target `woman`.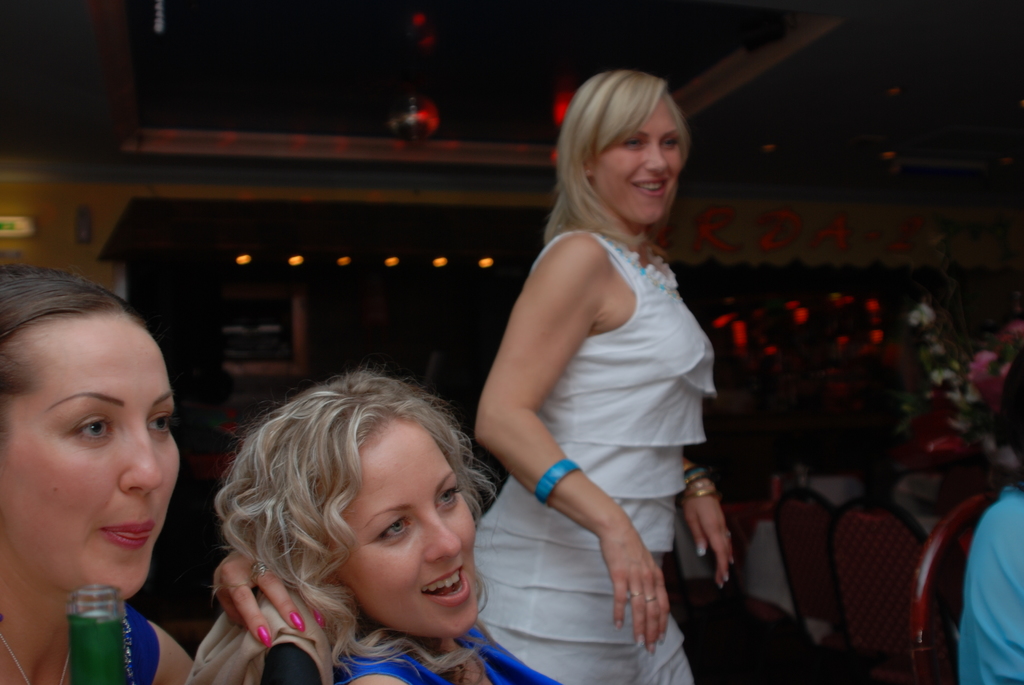
Target region: 220/361/563/684.
